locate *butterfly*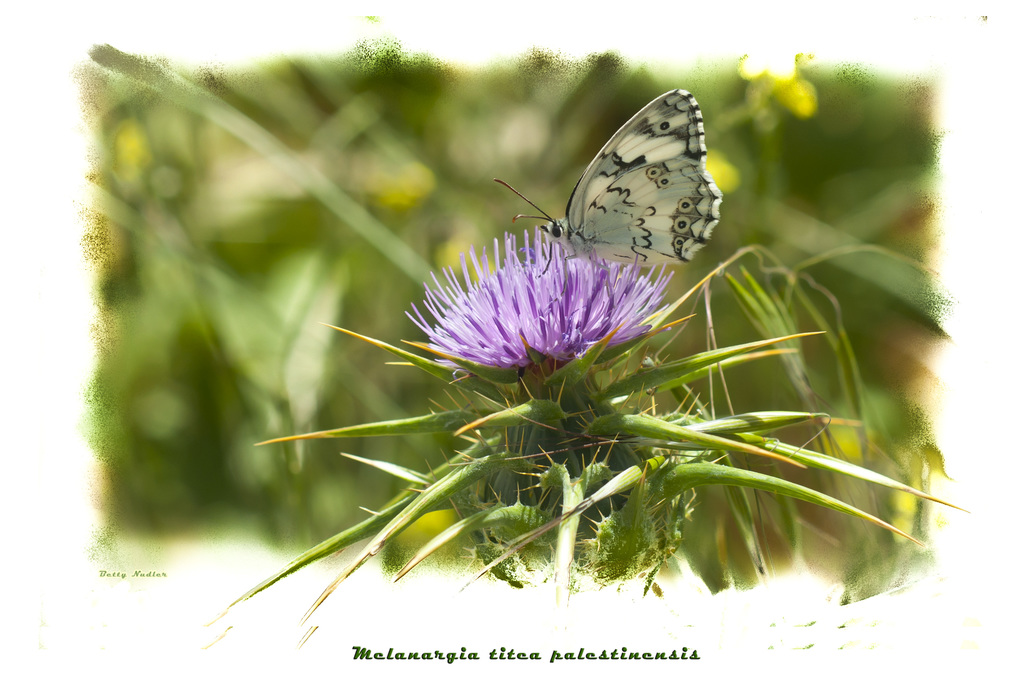
select_region(483, 87, 725, 292)
